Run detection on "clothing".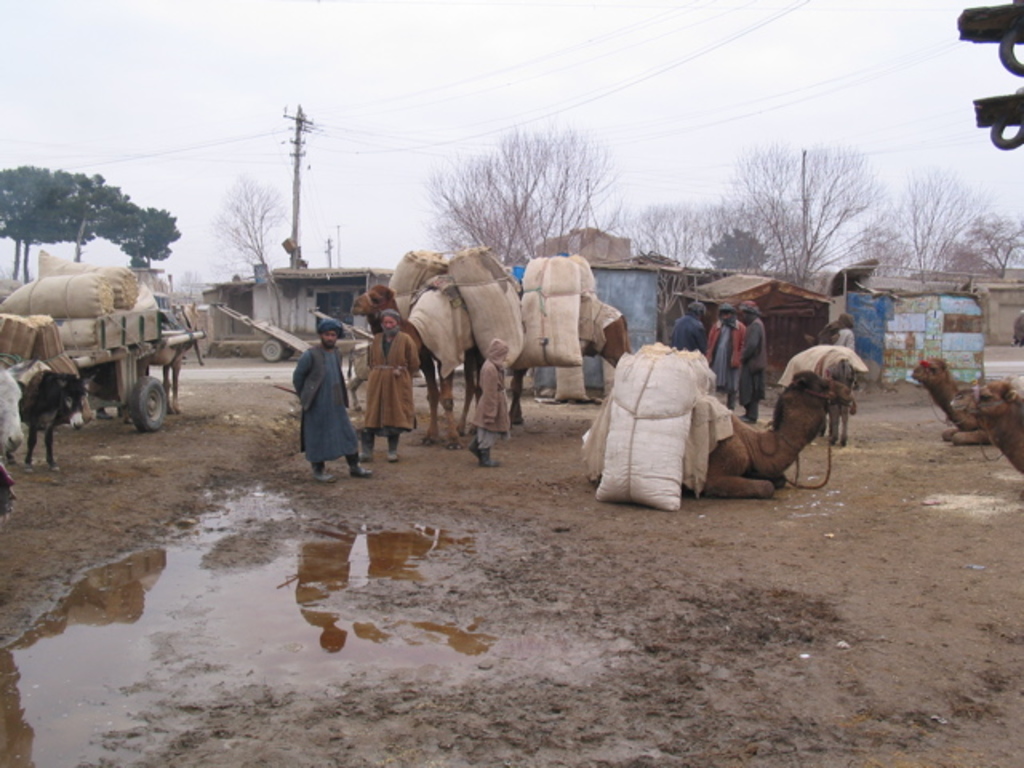
Result: pyautogui.locateOnScreen(357, 331, 418, 437).
